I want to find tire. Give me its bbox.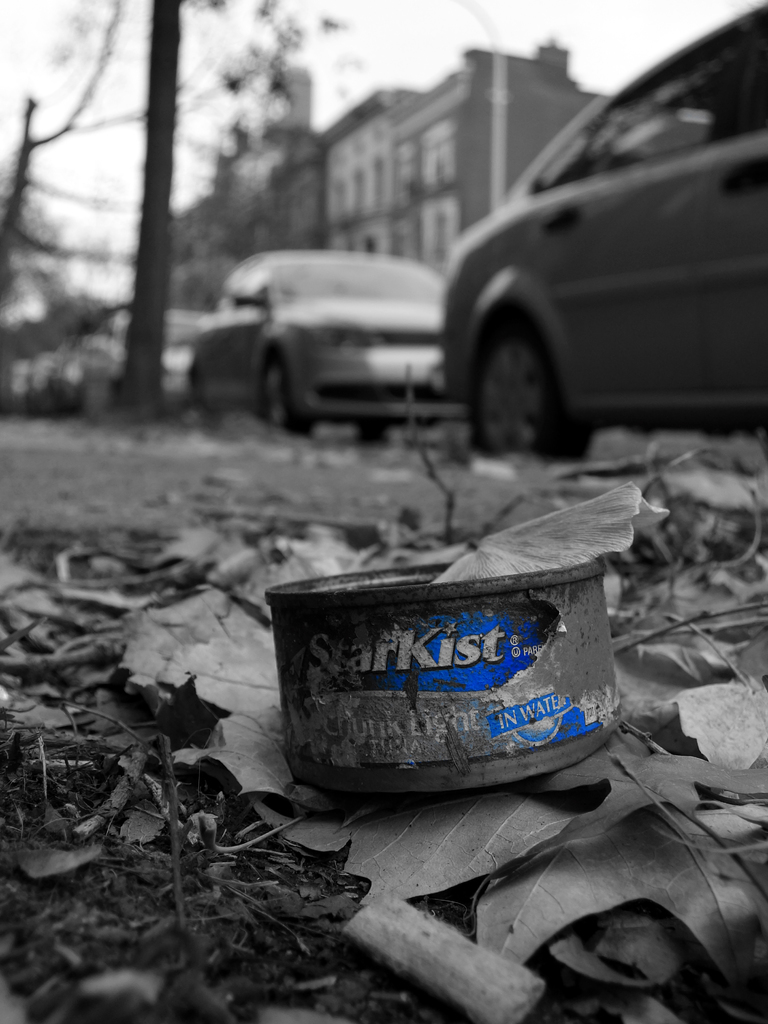
crop(357, 420, 390, 449).
